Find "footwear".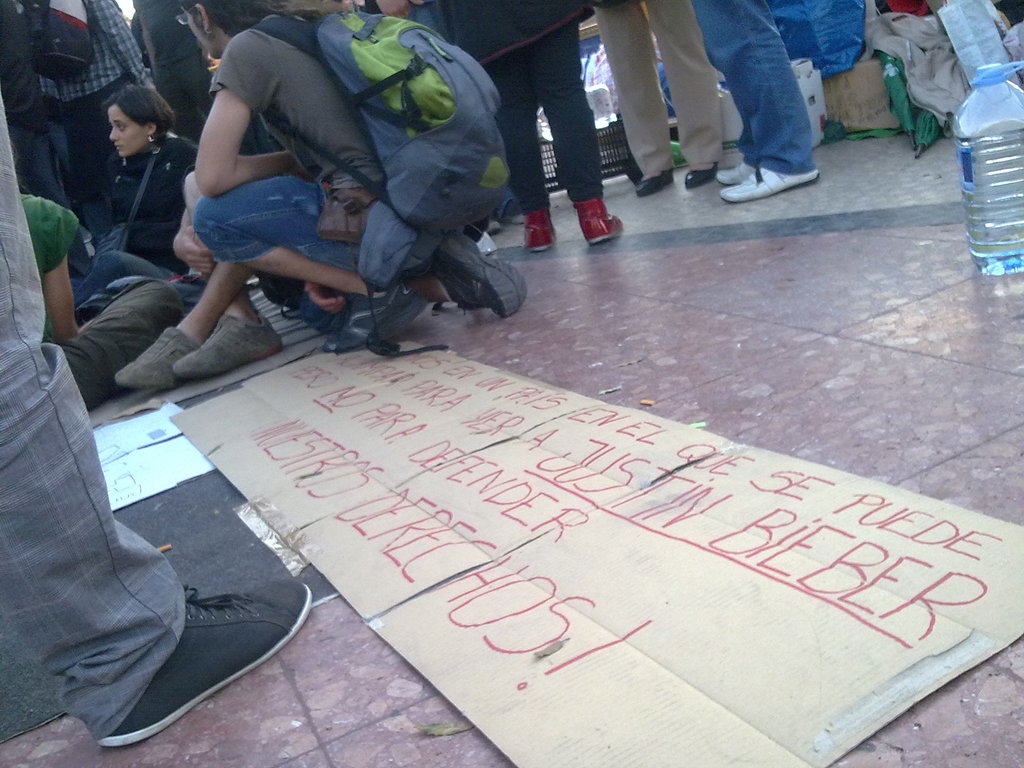
[left=707, top=155, right=761, bottom=187].
